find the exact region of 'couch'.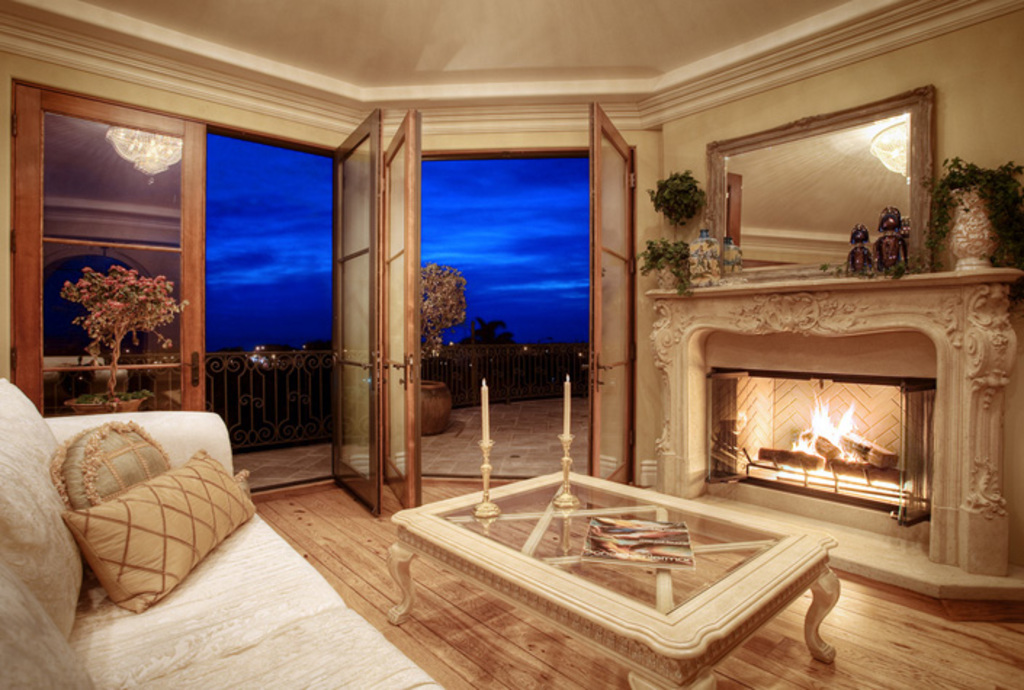
Exact region: Rect(0, 372, 450, 689).
